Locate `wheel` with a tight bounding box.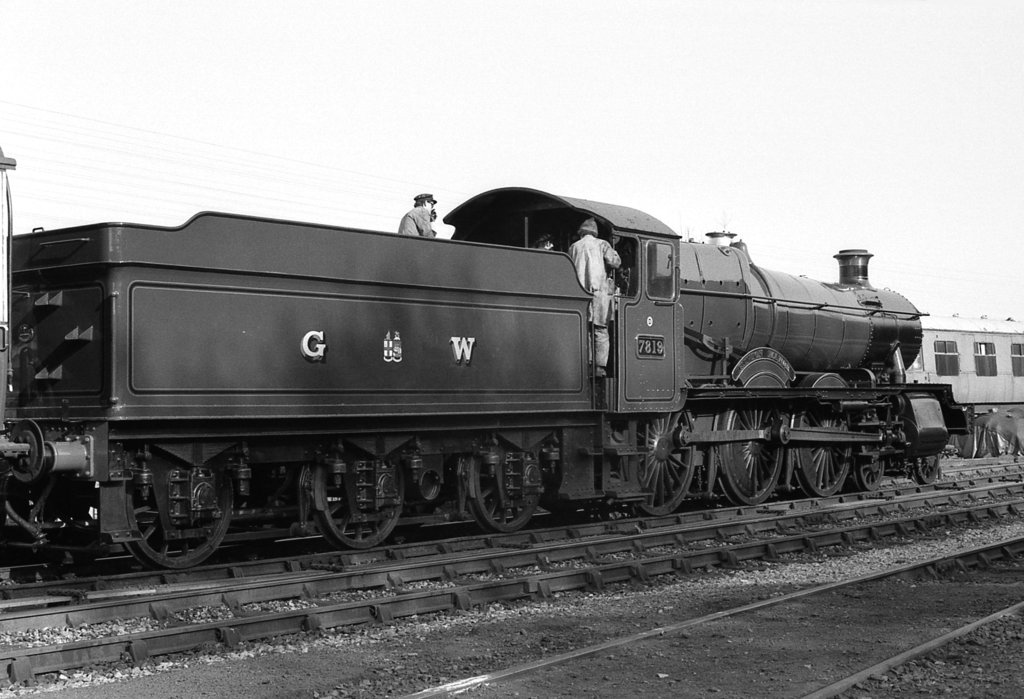
{"x1": 722, "y1": 402, "x2": 785, "y2": 510}.
